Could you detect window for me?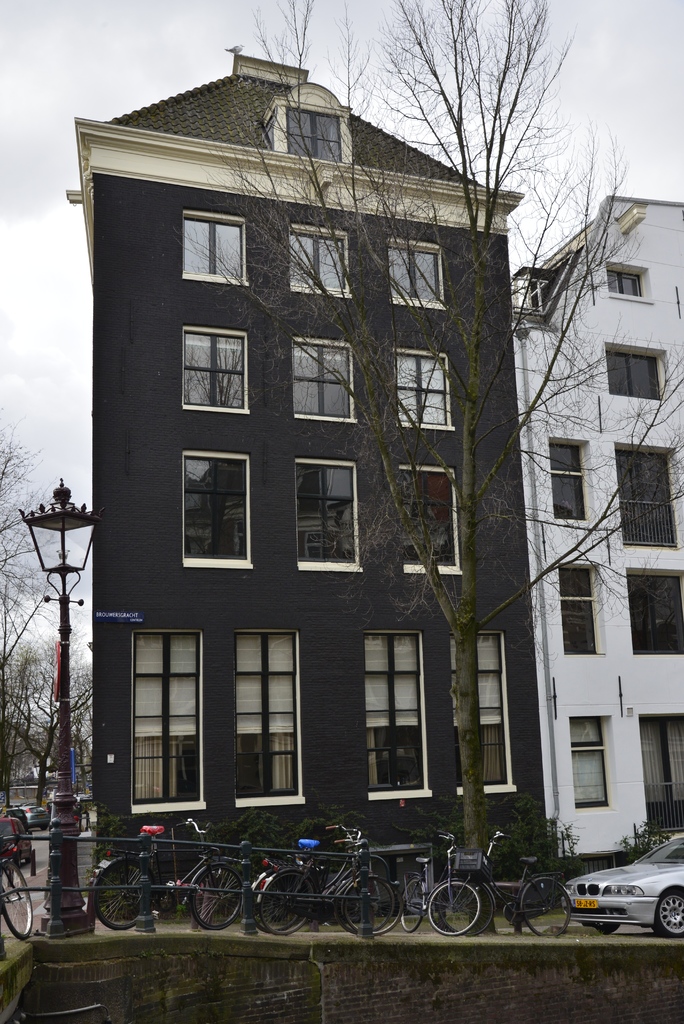
Detection result: locate(600, 256, 653, 303).
